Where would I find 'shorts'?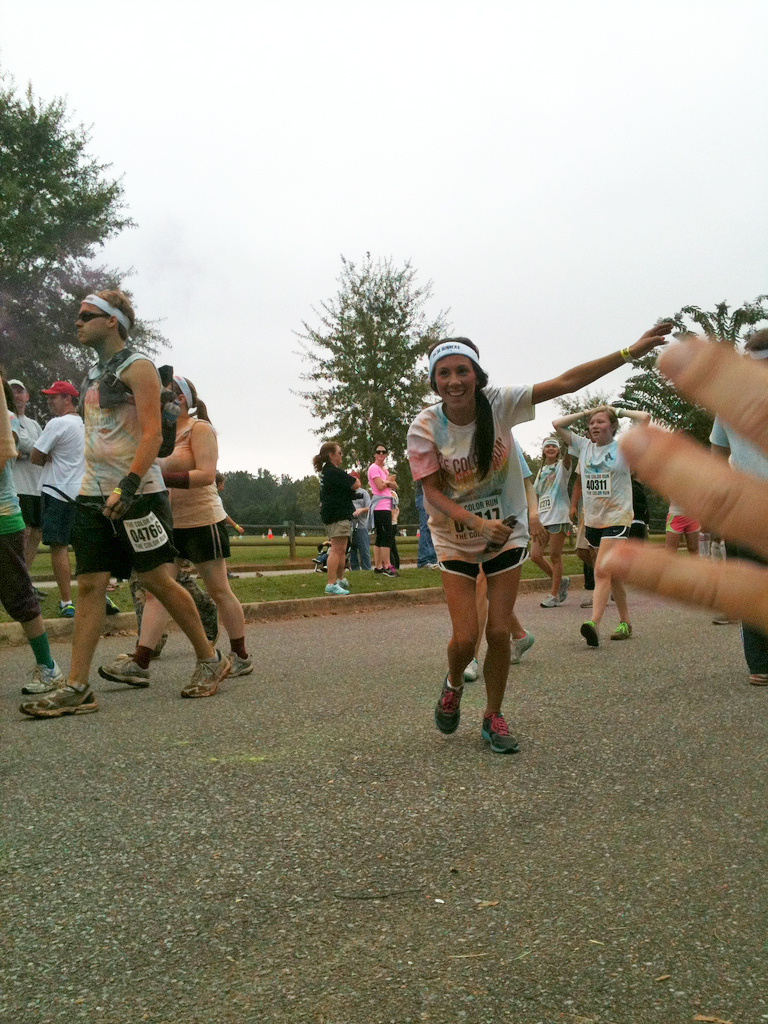
At 584,525,628,547.
